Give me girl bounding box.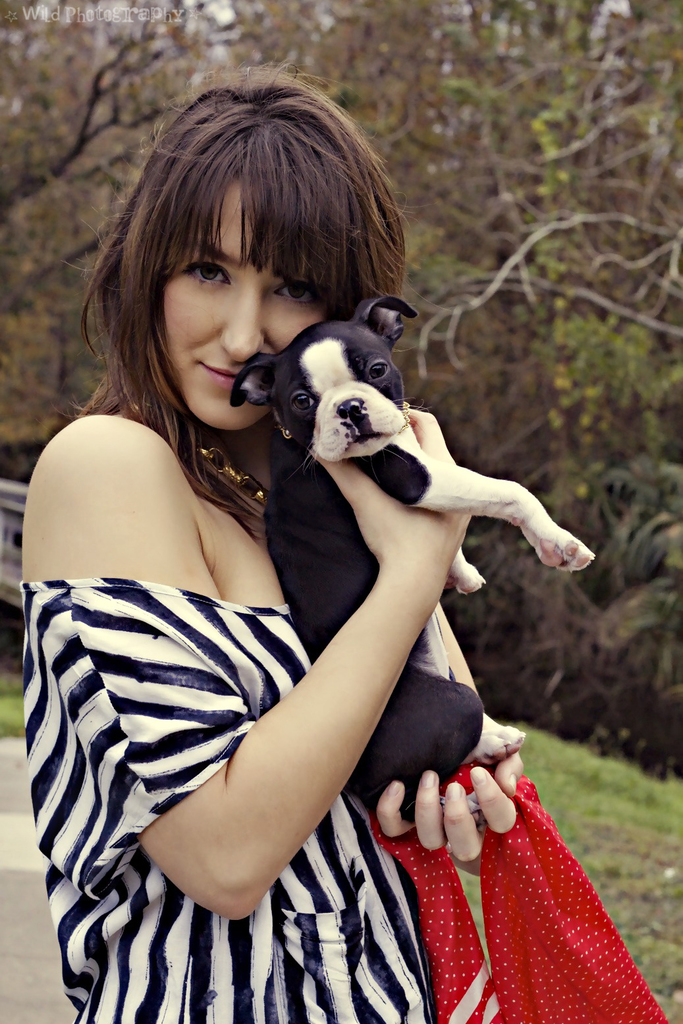
16:64:522:1021.
